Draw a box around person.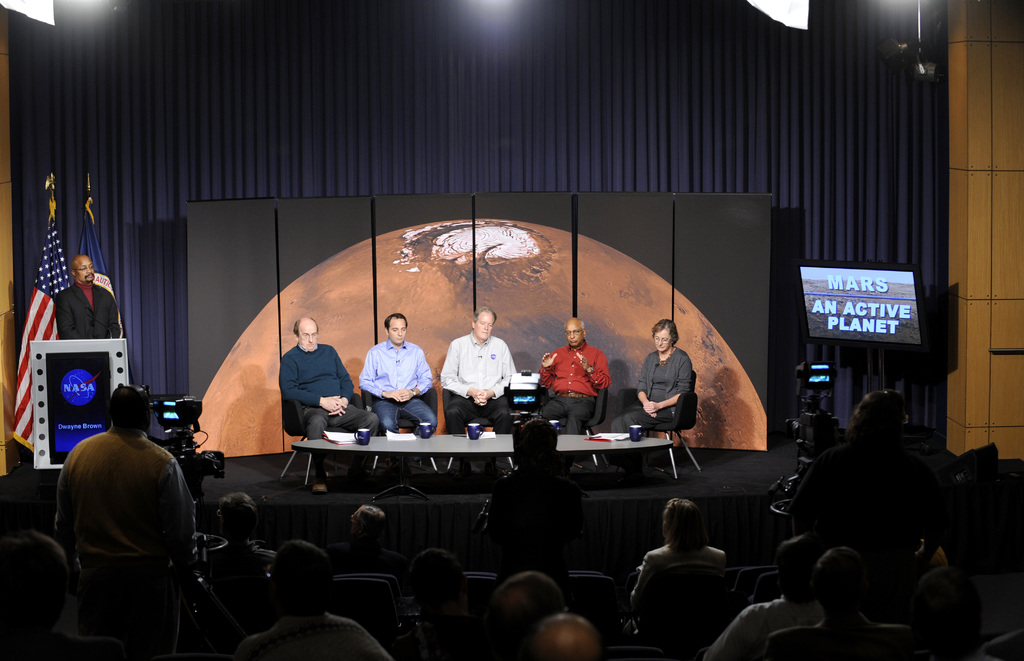
51, 253, 127, 341.
